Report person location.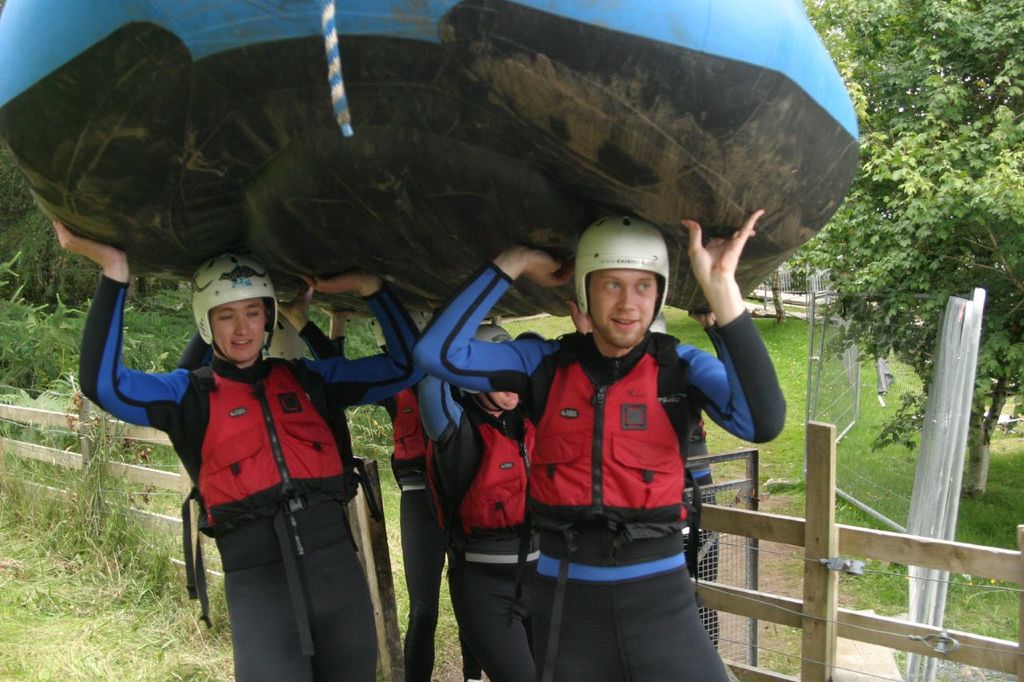
Report: Rect(100, 133, 454, 667).
